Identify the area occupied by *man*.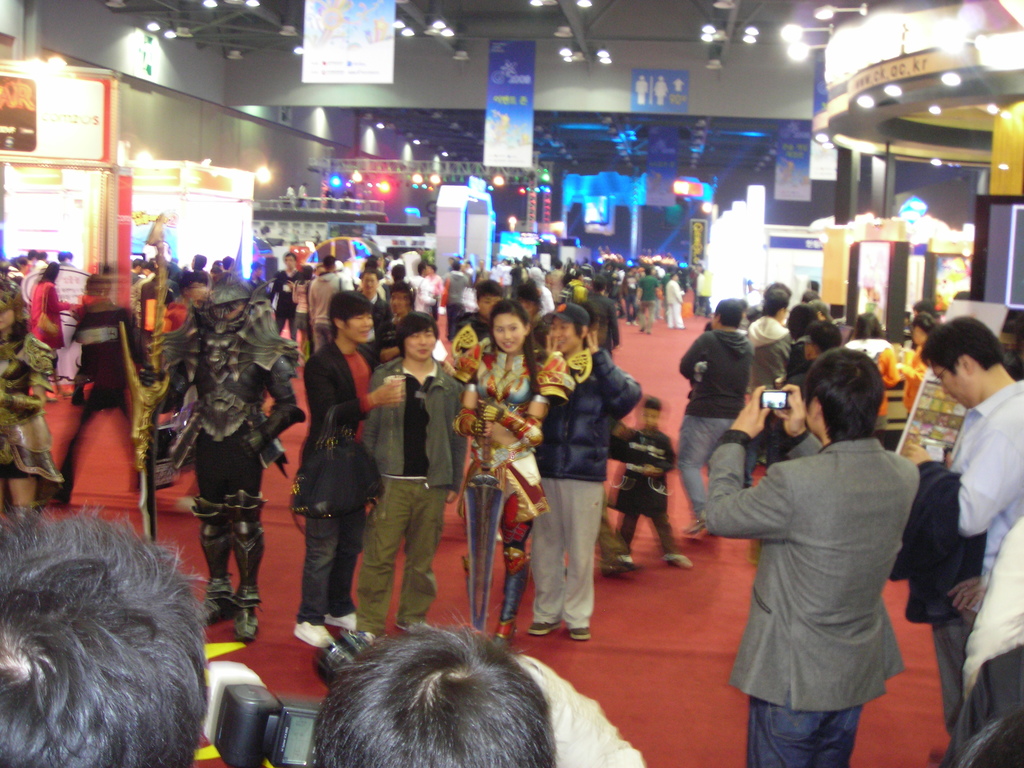
Area: 377,280,415,364.
